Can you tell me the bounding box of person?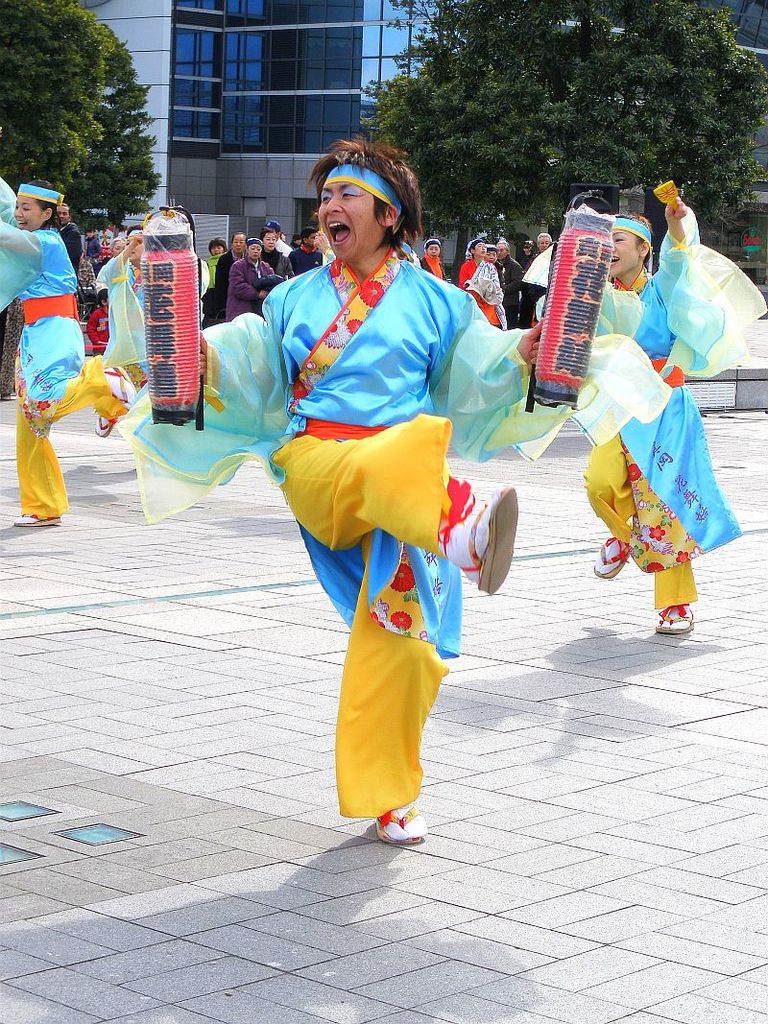
[x1=211, y1=229, x2=254, y2=313].
